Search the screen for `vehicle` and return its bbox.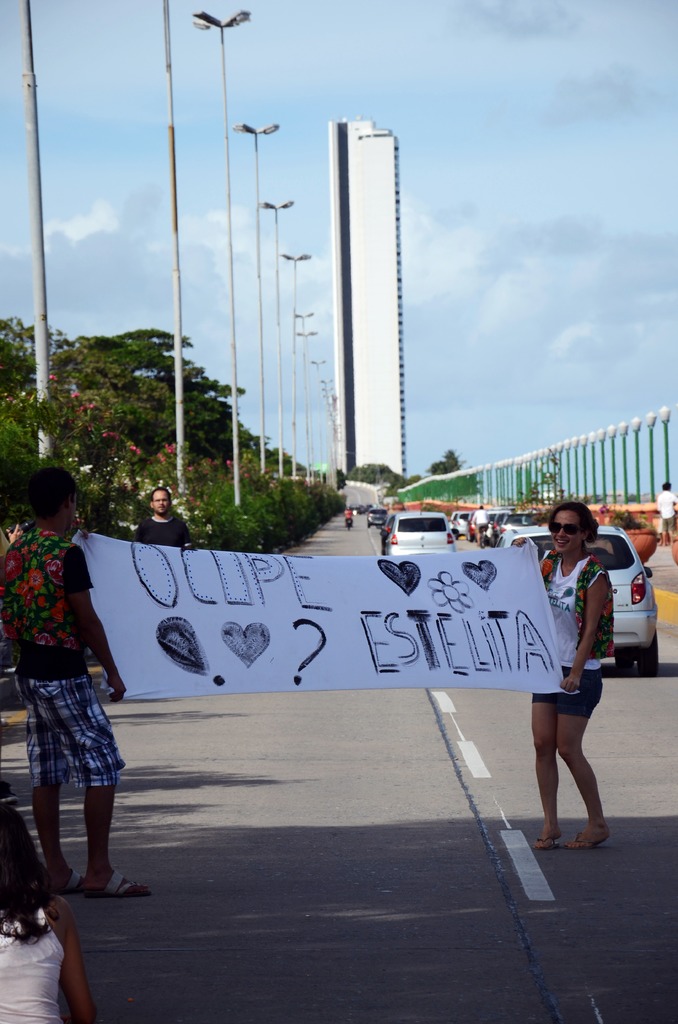
Found: (374, 504, 487, 551).
